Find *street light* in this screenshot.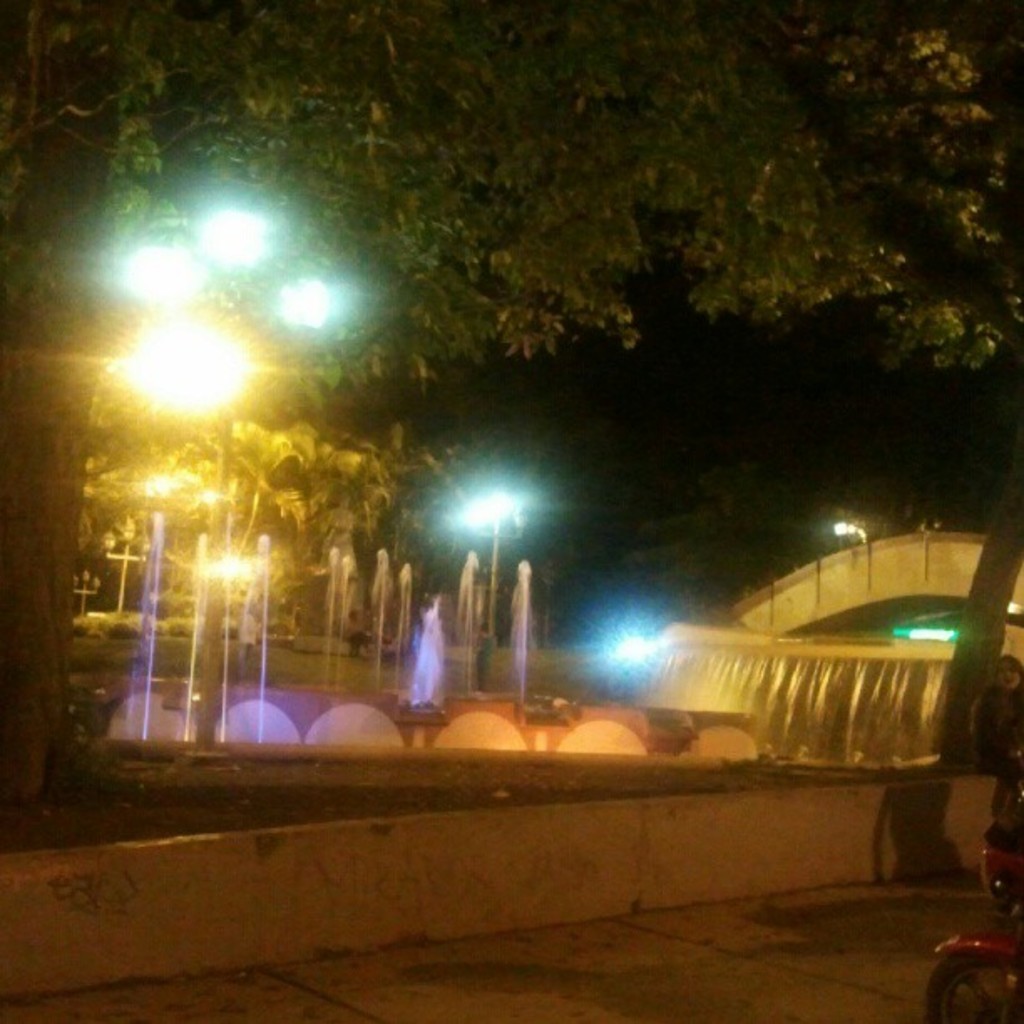
The bounding box for *street light* is [x1=467, y1=492, x2=519, y2=632].
